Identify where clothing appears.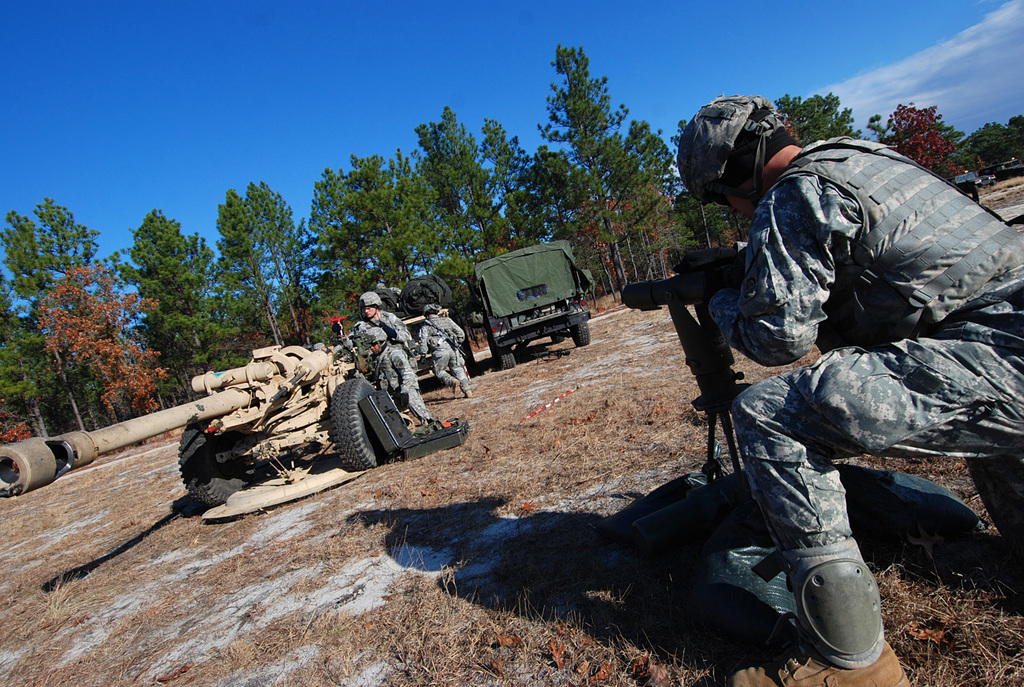
Appears at [x1=667, y1=95, x2=1008, y2=609].
